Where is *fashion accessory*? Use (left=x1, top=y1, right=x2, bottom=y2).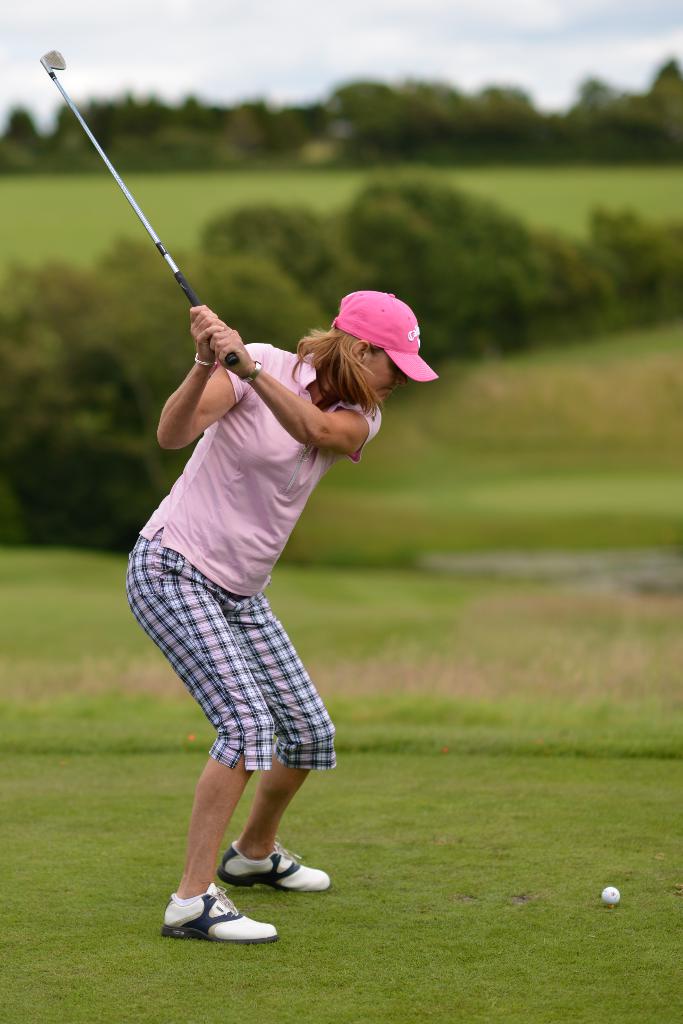
(left=222, top=837, right=334, bottom=892).
